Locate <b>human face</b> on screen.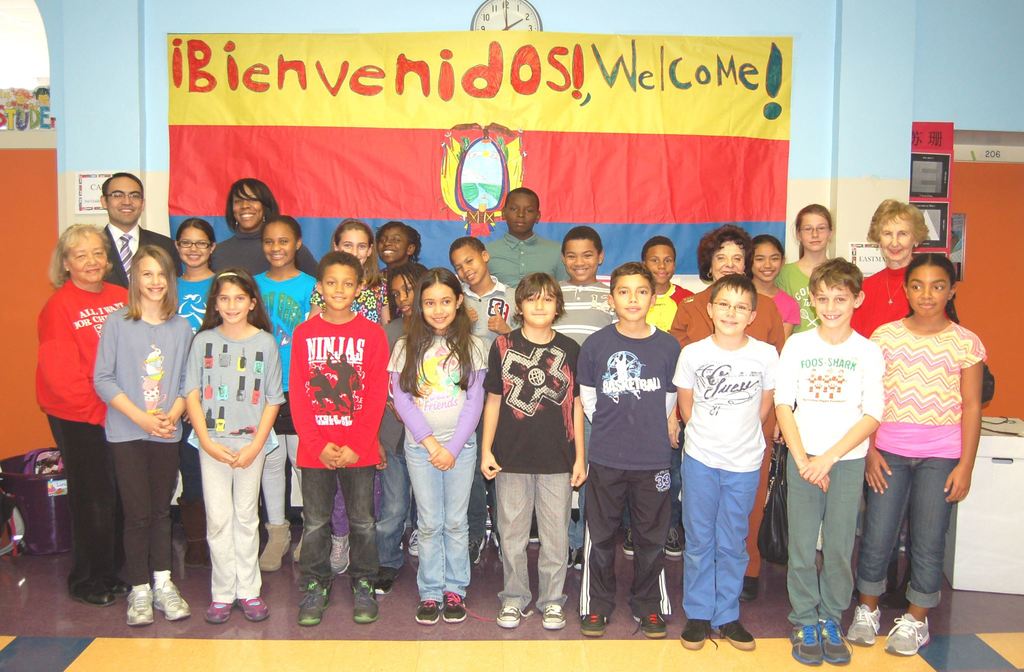
On screen at bbox=(755, 242, 783, 281).
